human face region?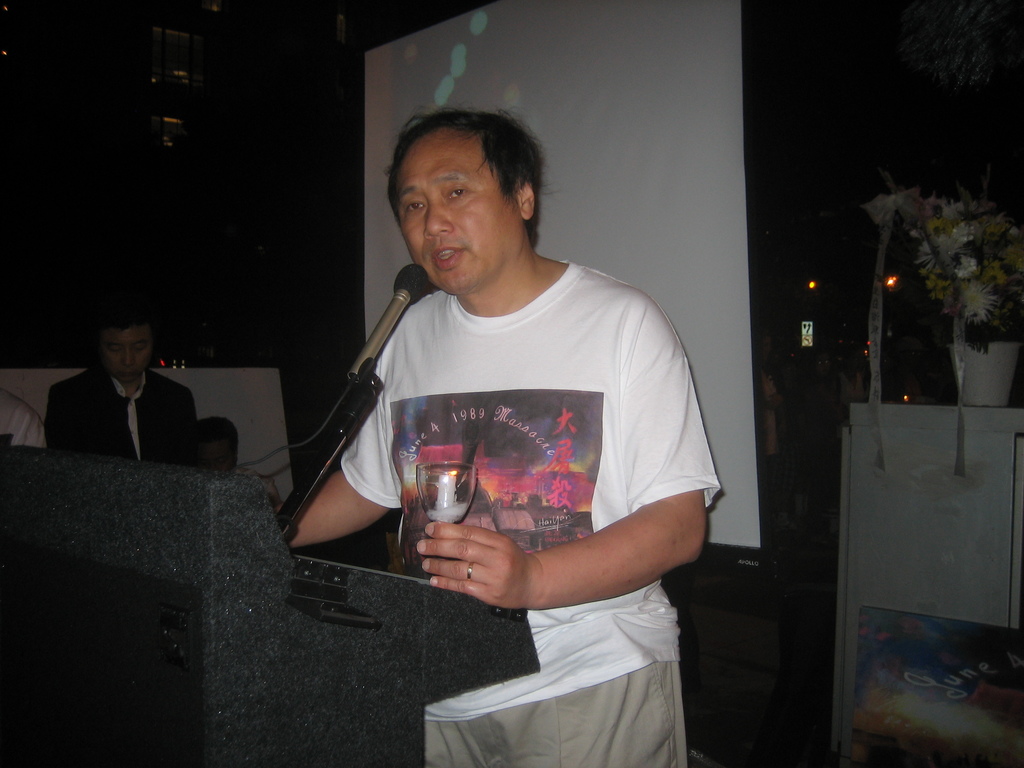
x1=403, y1=140, x2=524, y2=291
